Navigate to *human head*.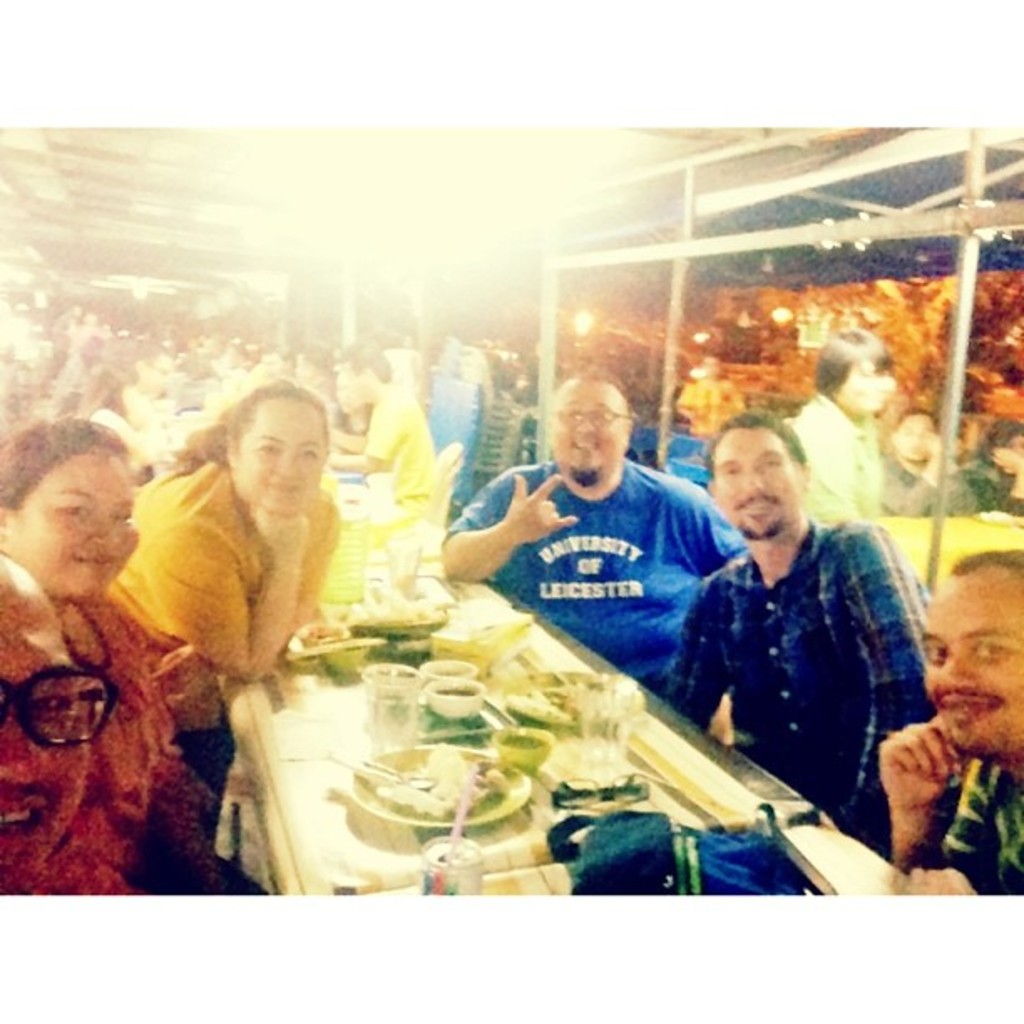
Navigation target: (x1=805, y1=316, x2=902, y2=417).
